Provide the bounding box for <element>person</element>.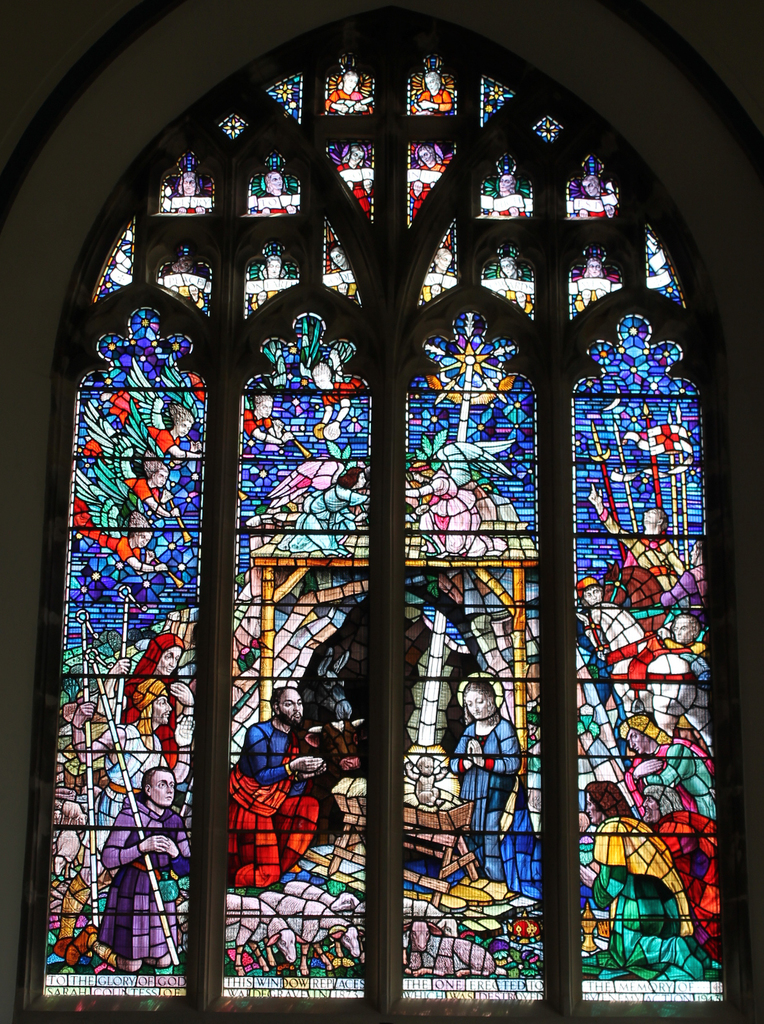
<box>450,667,531,870</box>.
